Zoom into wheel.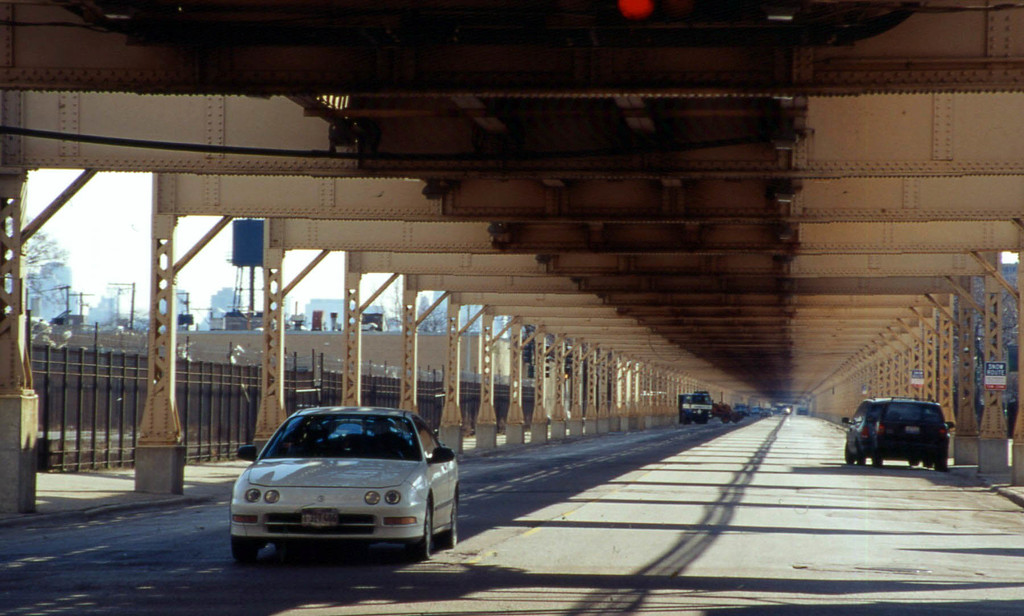
Zoom target: locate(855, 457, 866, 470).
